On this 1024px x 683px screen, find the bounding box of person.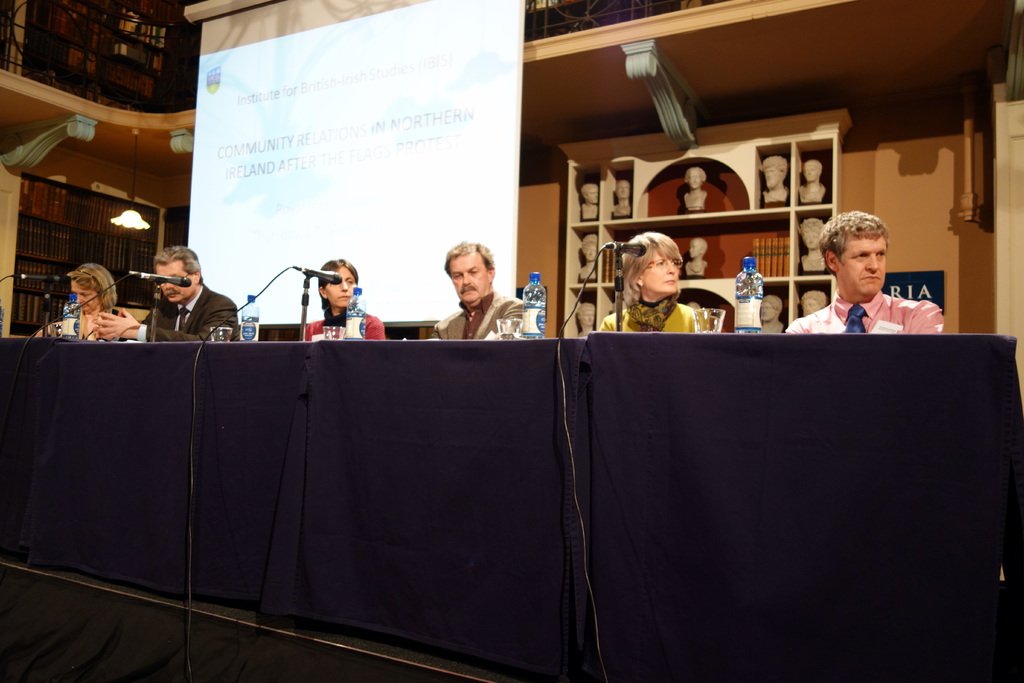
Bounding box: locate(95, 249, 244, 342).
